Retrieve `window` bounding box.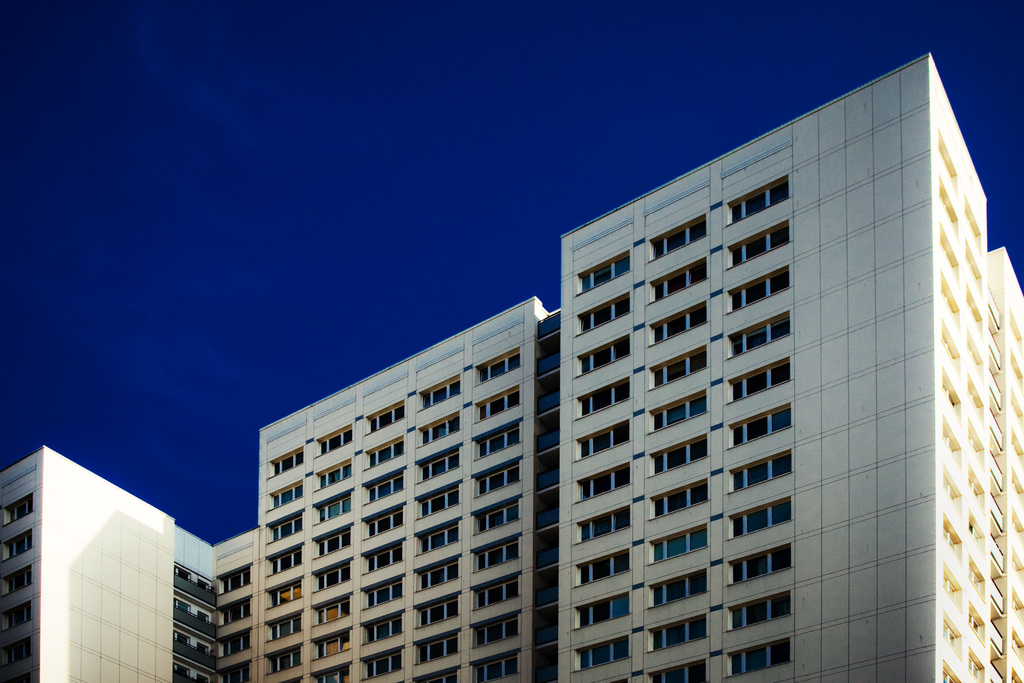
Bounding box: [left=655, top=616, right=702, bottom=643].
